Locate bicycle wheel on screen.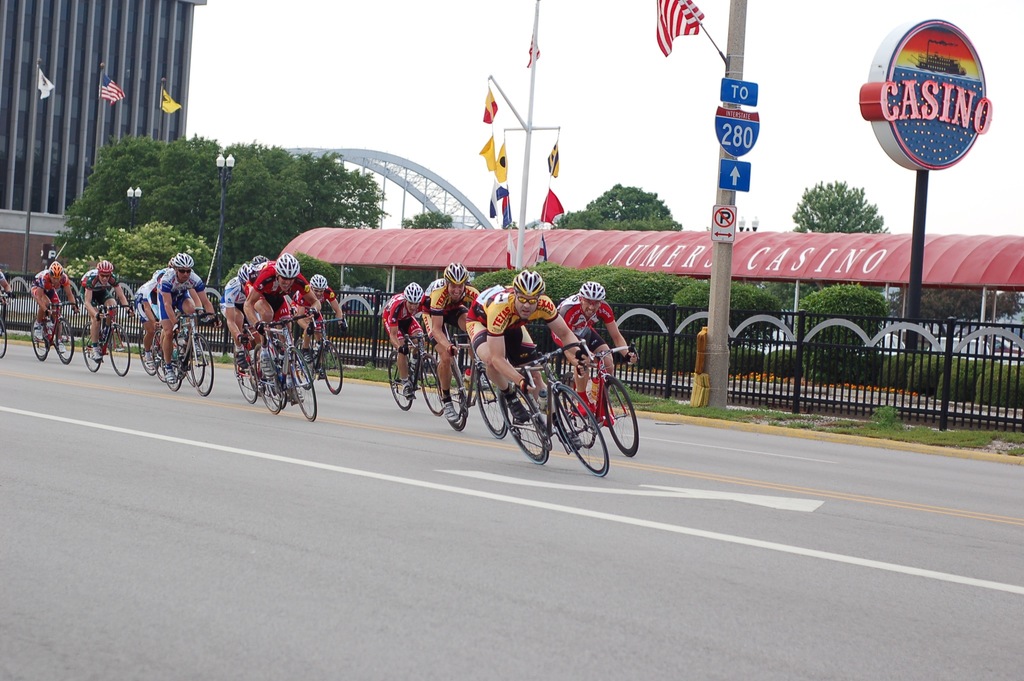
On screen at 494,382,548,465.
